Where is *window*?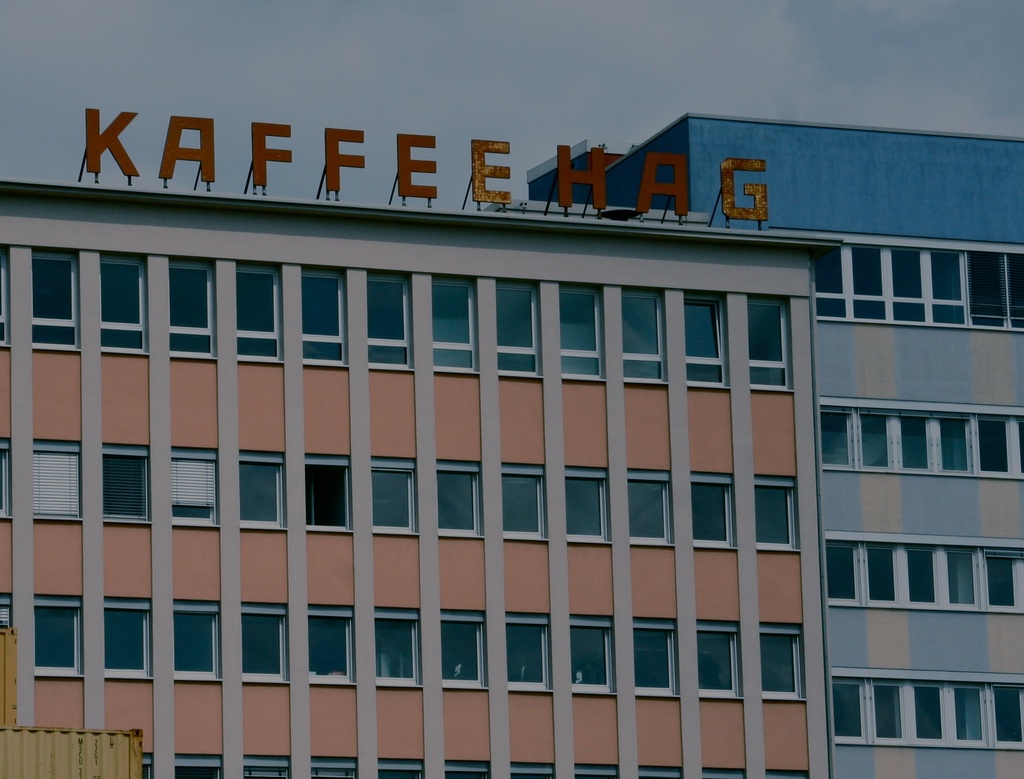
x1=431 y1=270 x2=472 y2=377.
